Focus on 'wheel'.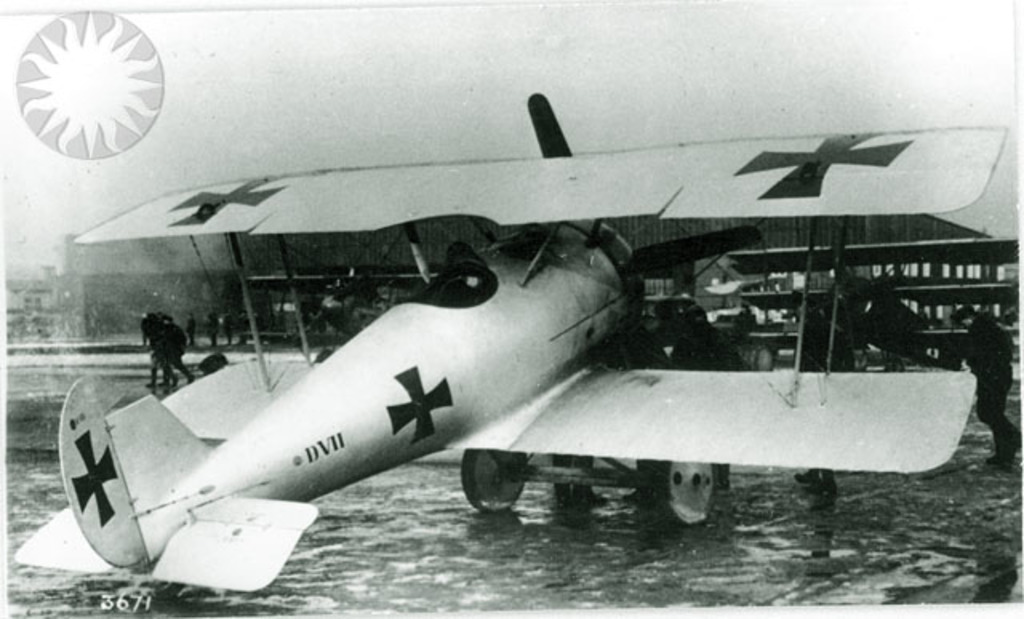
Focused at bbox=(8, 0, 166, 158).
